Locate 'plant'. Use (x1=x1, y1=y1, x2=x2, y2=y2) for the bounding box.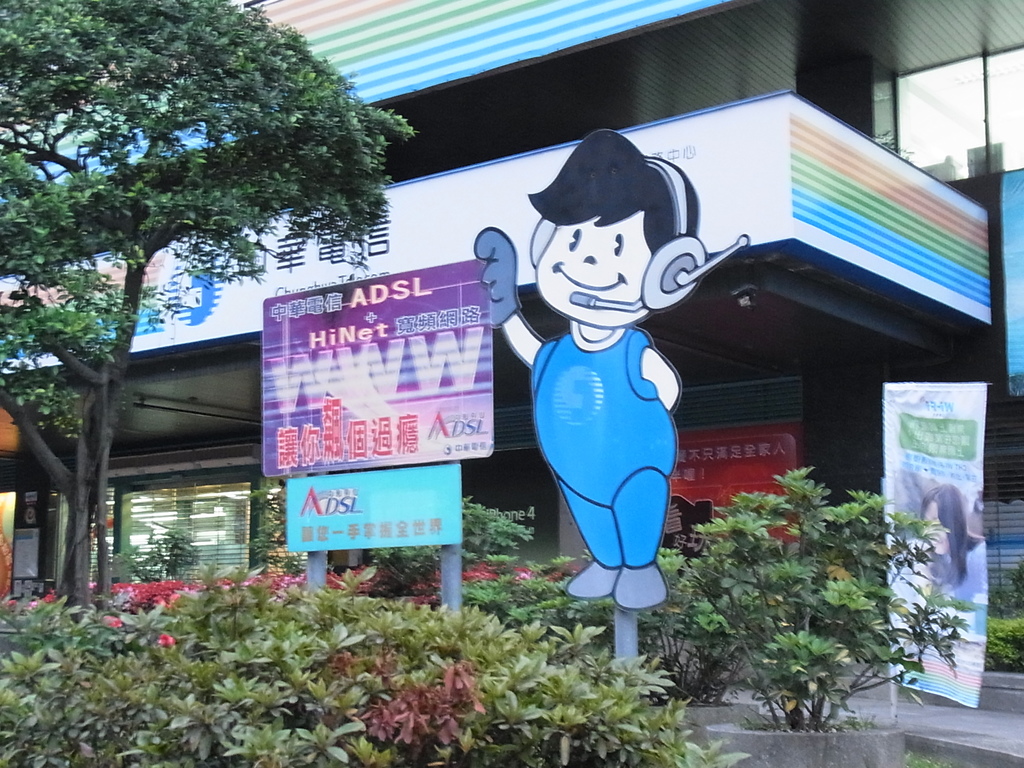
(x1=364, y1=492, x2=531, y2=601).
